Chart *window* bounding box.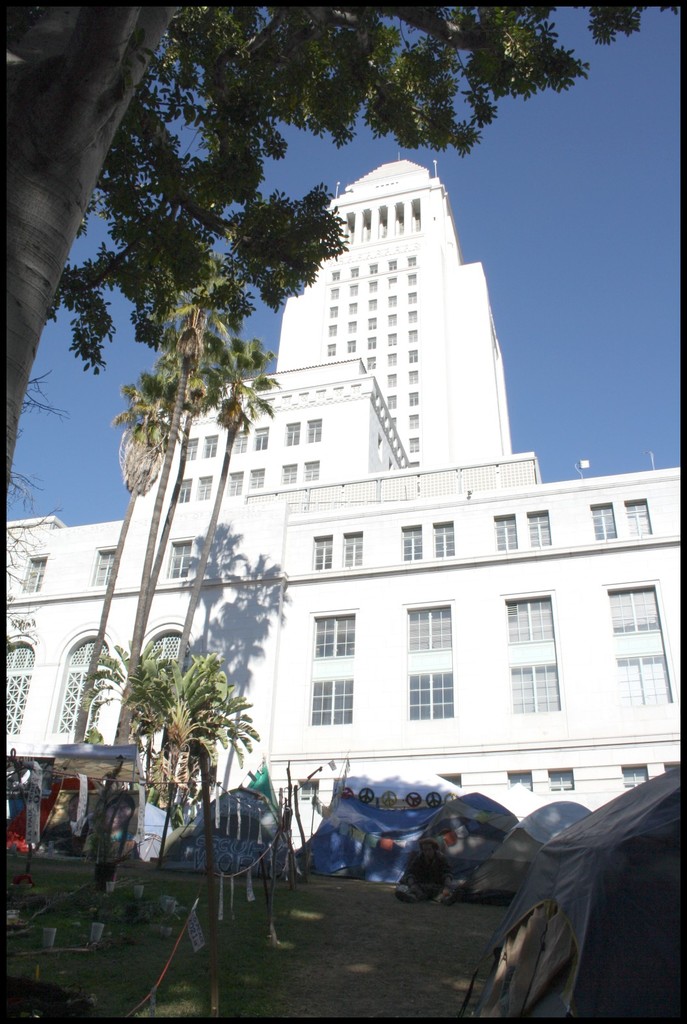
Charted: left=233, top=428, right=249, bottom=451.
